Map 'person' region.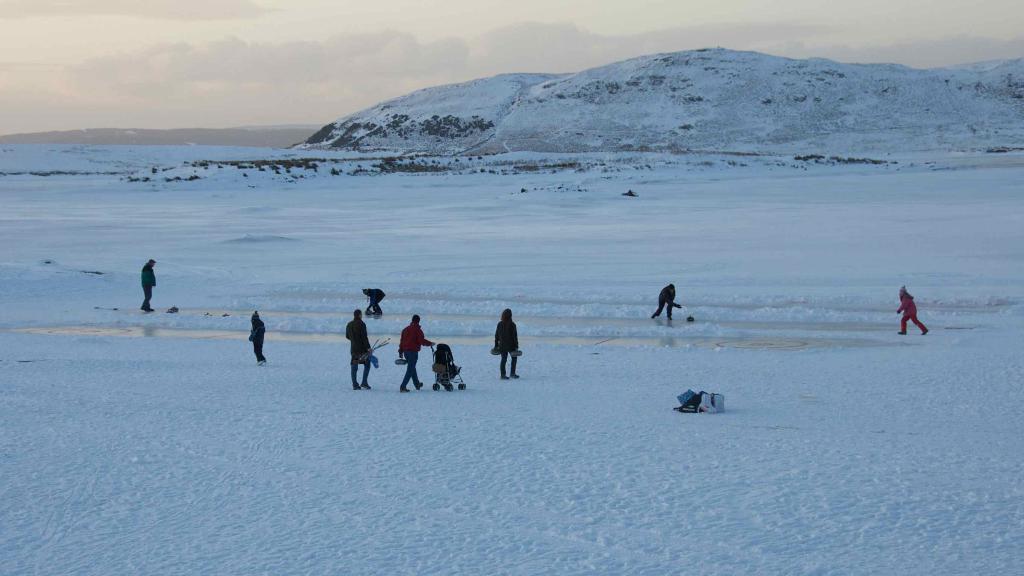
Mapped to 342:307:374:396.
